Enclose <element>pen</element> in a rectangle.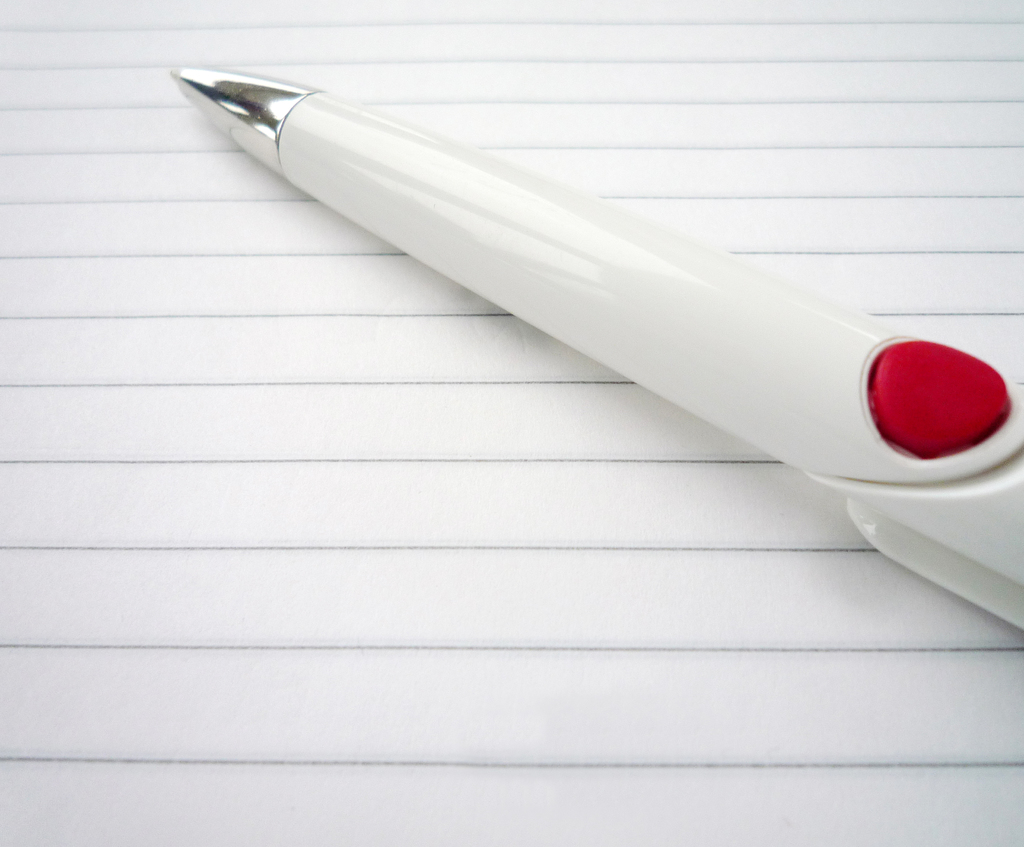
box=[165, 64, 1022, 635].
